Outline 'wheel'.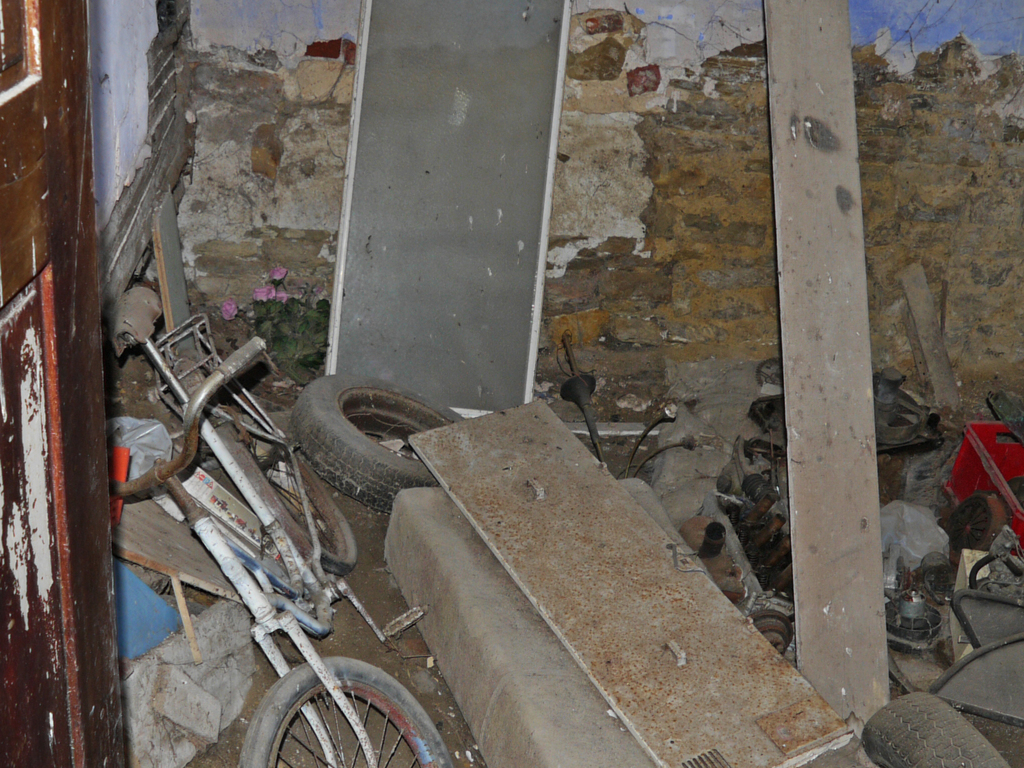
Outline: 861,691,1009,767.
